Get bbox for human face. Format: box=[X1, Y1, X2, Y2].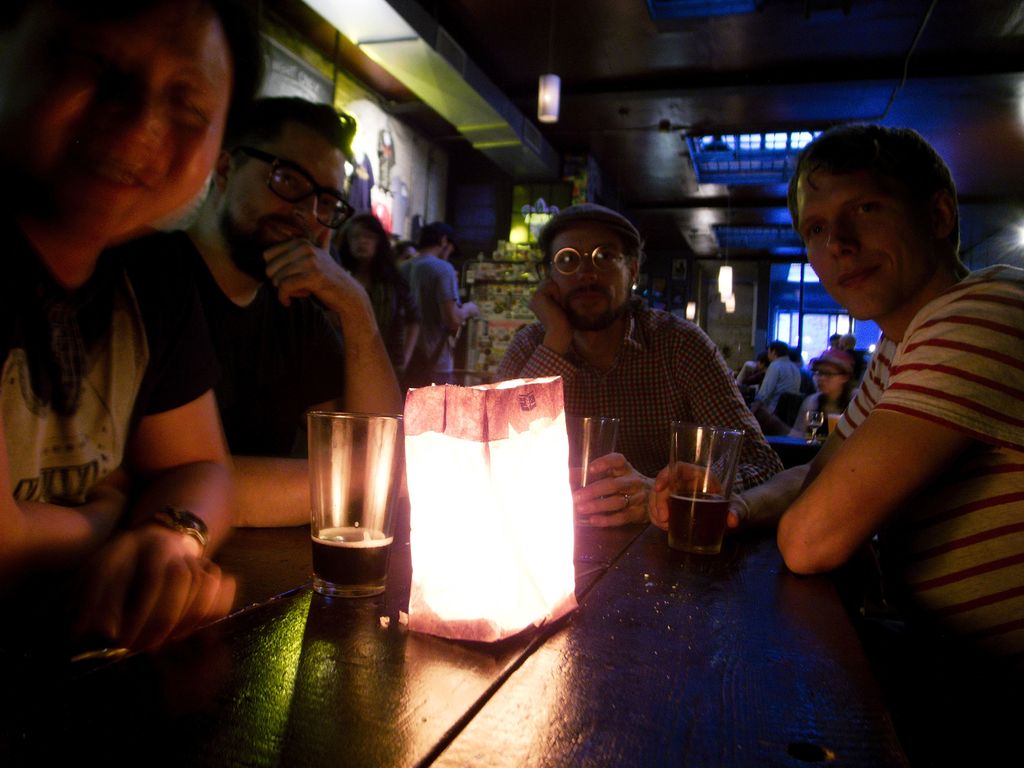
box=[230, 140, 349, 274].
